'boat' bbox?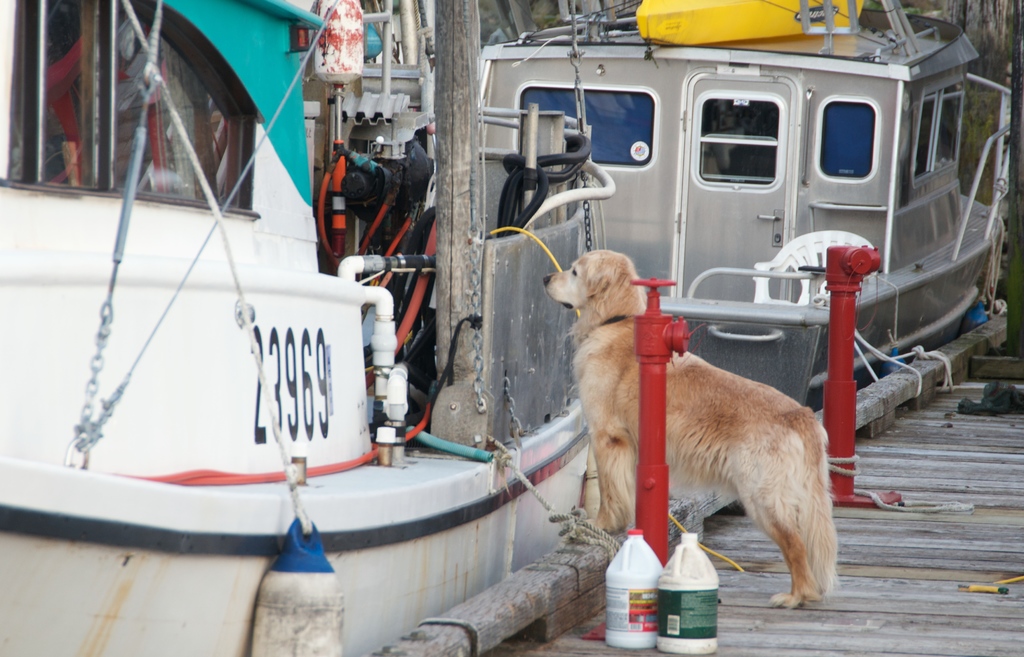
region(465, 0, 1012, 404)
